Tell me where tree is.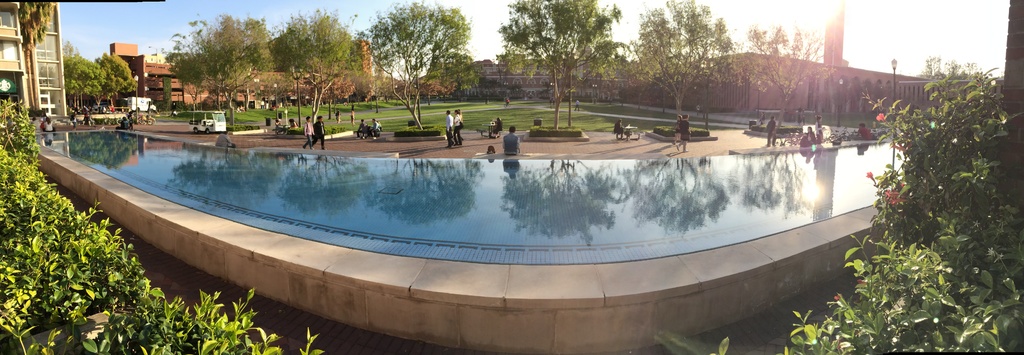
tree is at 628,0,736,129.
